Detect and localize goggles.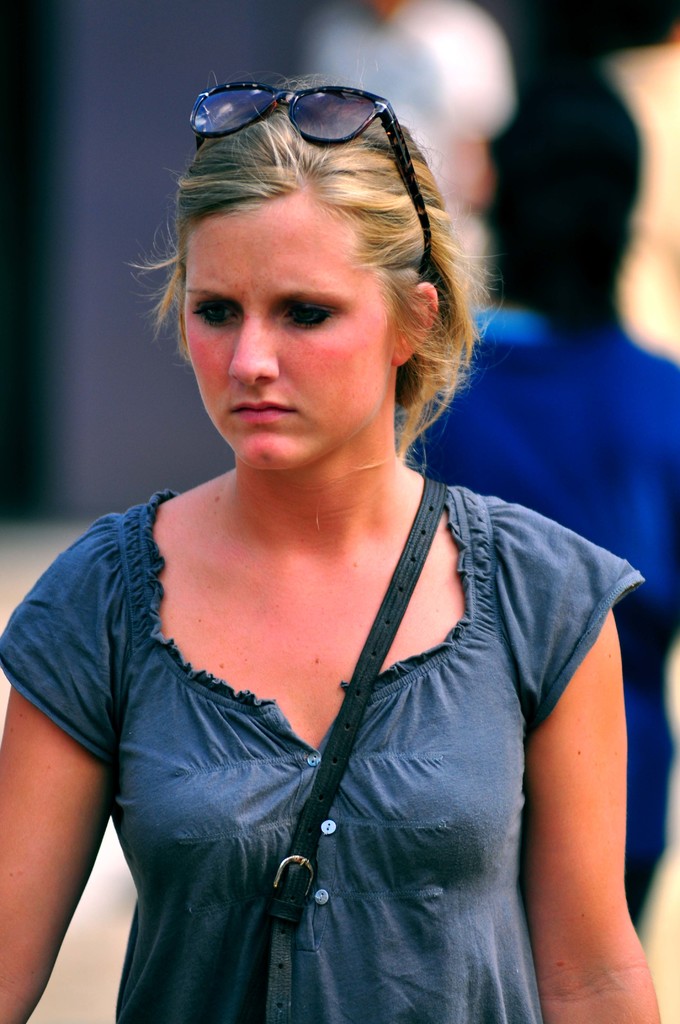
Localized at locate(182, 57, 448, 281).
